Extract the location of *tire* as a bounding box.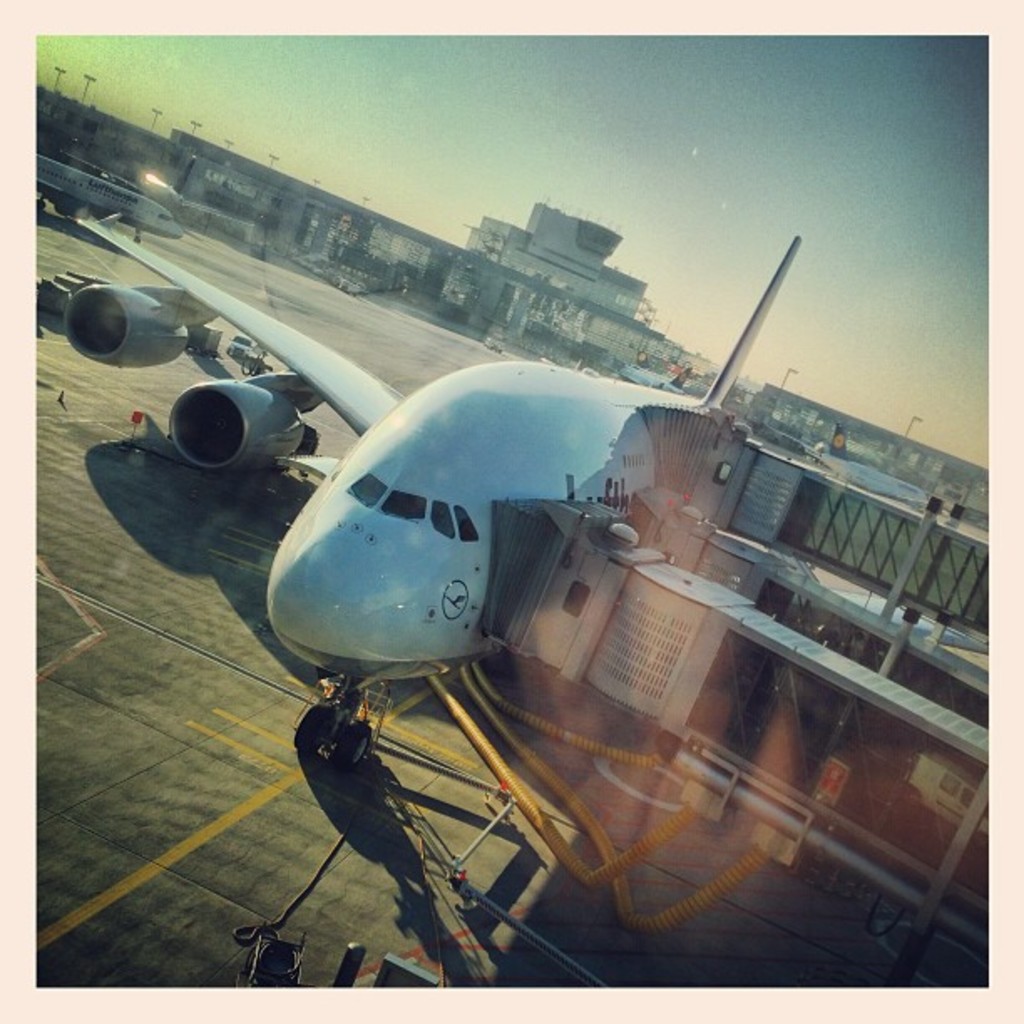
box(330, 716, 378, 776).
